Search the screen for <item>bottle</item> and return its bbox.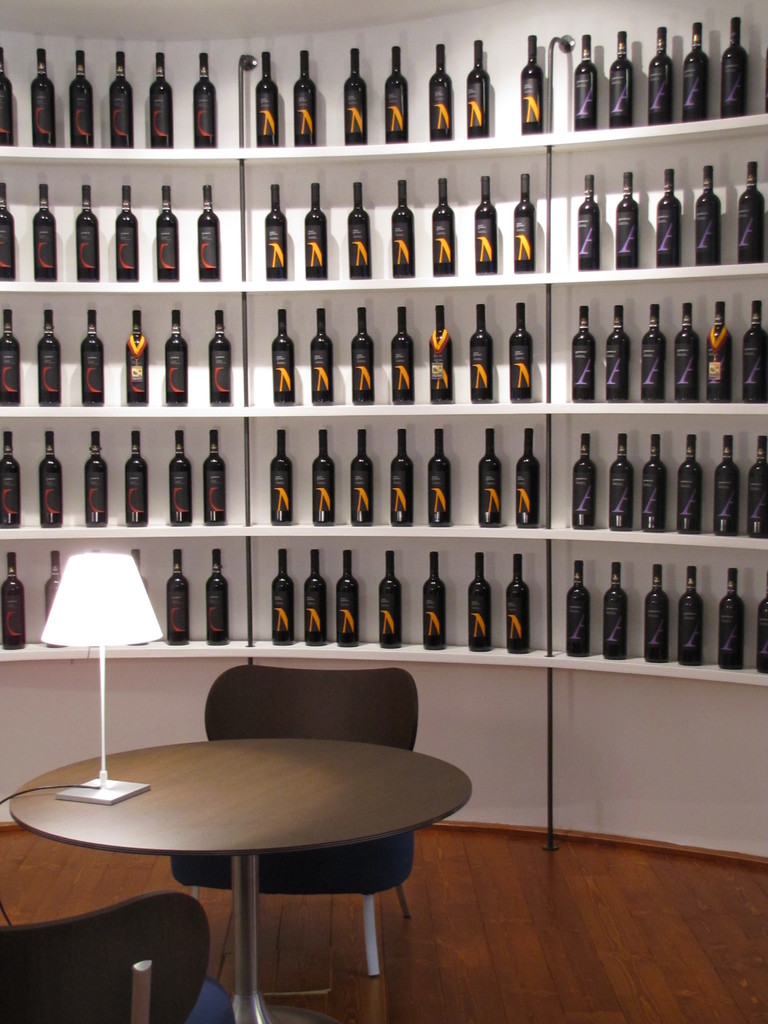
Found: x1=201 y1=186 x2=222 y2=278.
